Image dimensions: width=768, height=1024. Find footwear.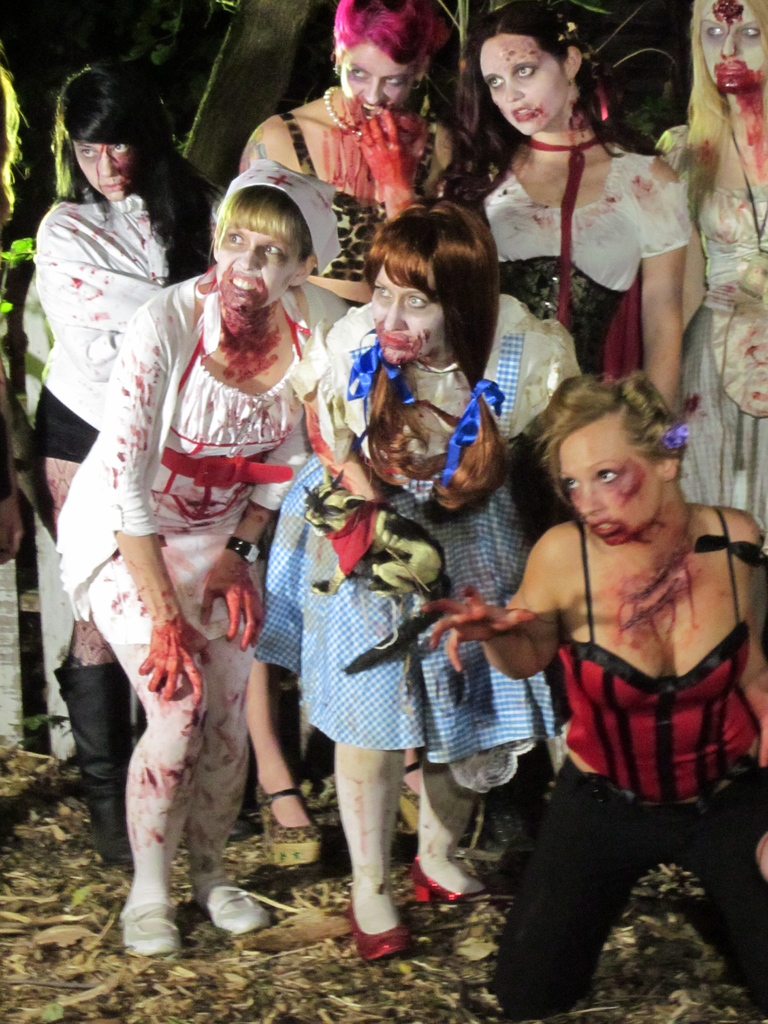
(109,905,189,968).
